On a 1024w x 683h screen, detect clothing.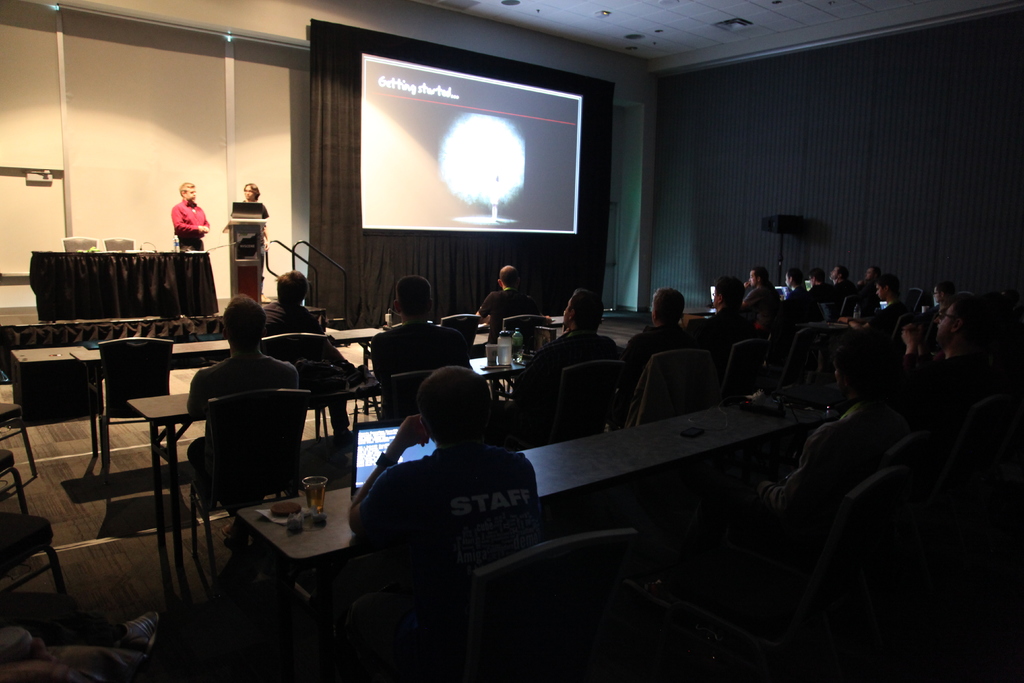
bbox=(177, 345, 302, 486).
